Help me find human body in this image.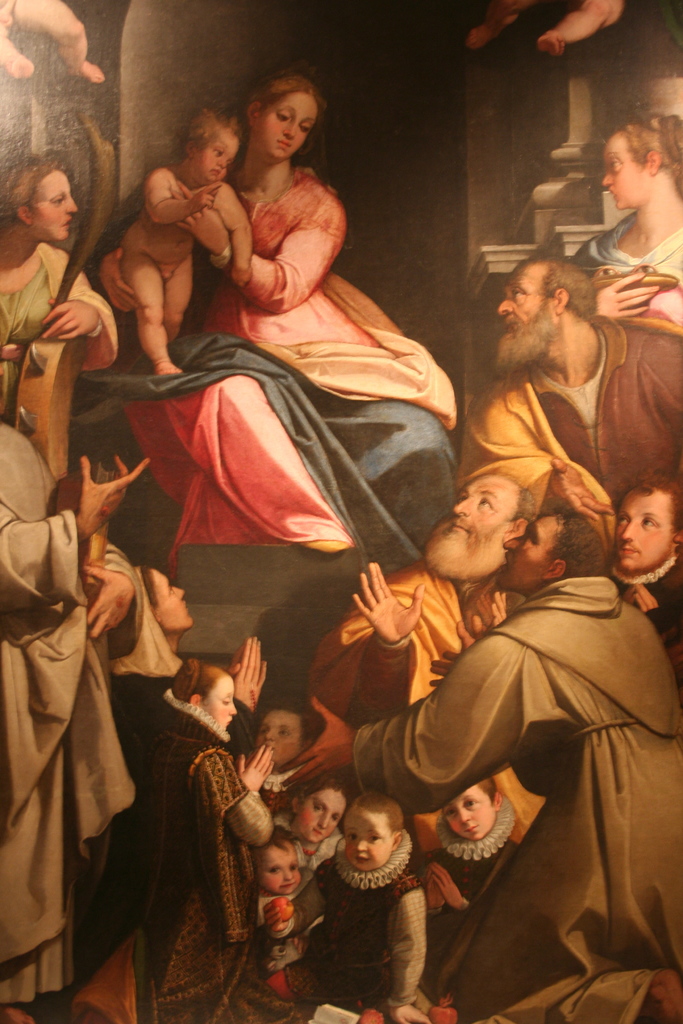
Found it: bbox=(0, 416, 142, 1016).
